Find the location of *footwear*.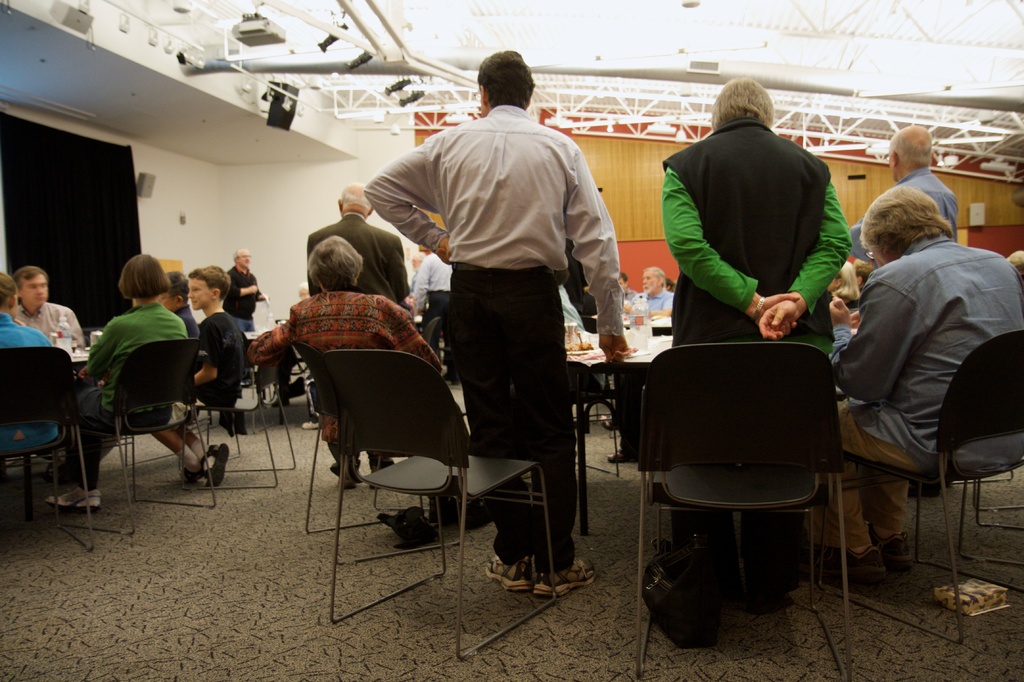
Location: bbox=(488, 552, 532, 592).
